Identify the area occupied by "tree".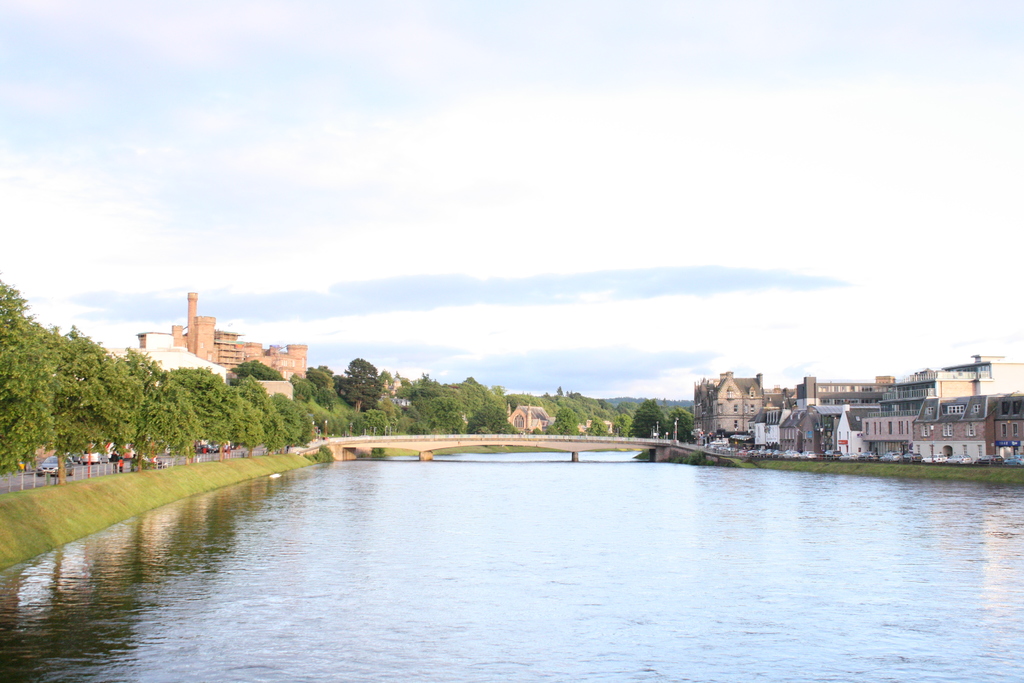
Area: crop(6, 305, 154, 461).
